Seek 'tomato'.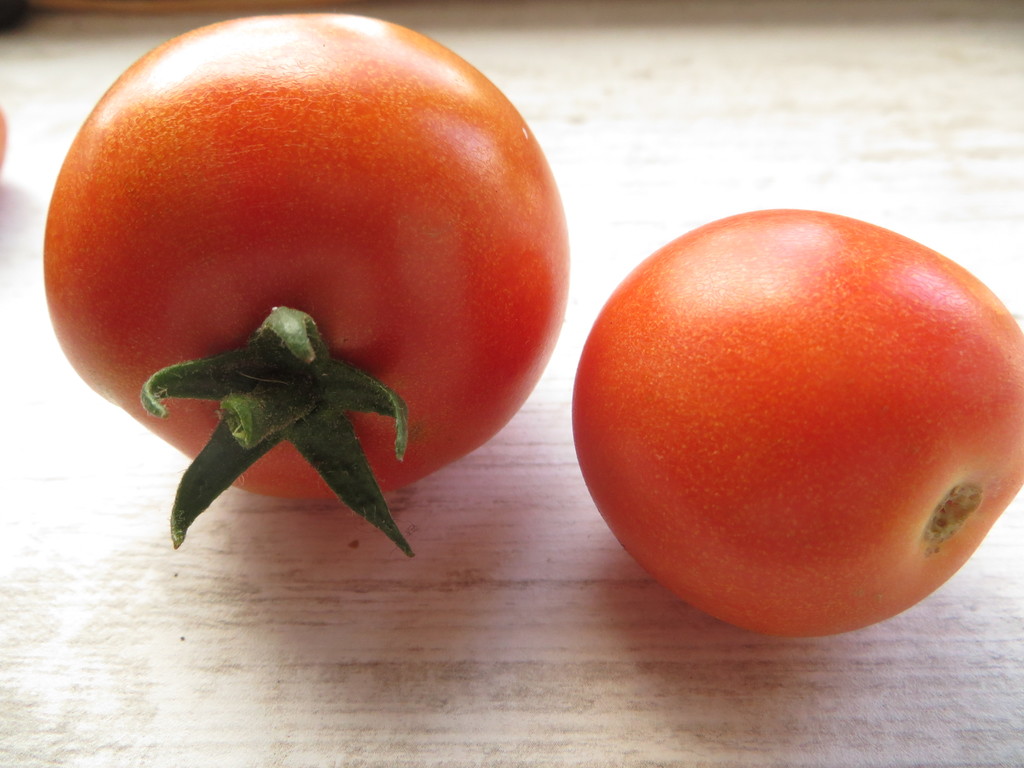
(570,205,1023,643).
